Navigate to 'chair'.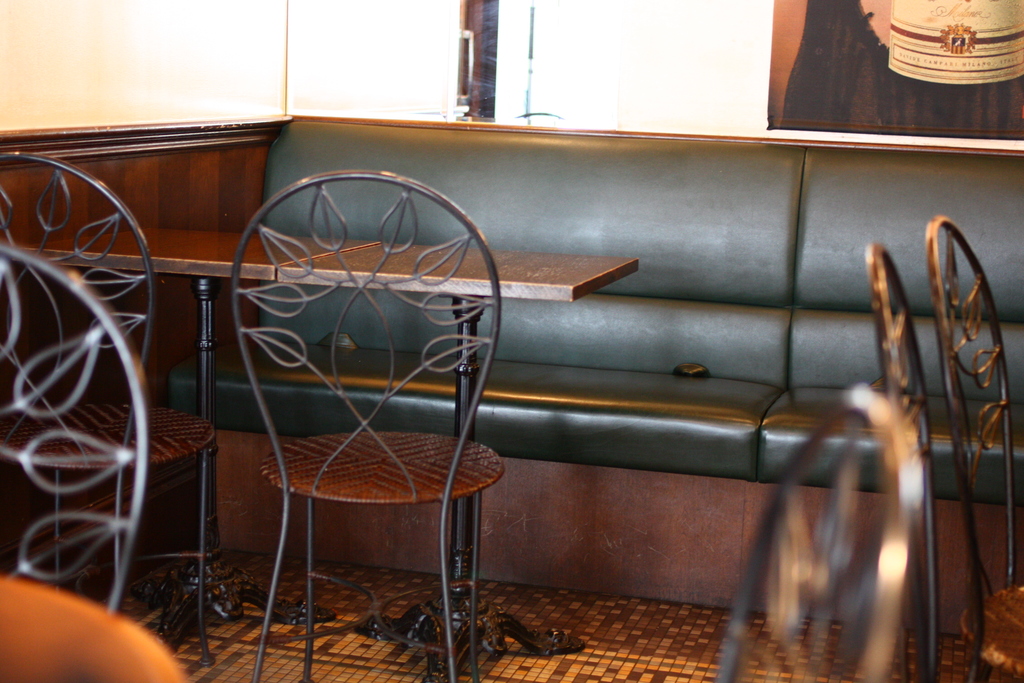
Navigation target: left=863, top=236, right=956, bottom=682.
